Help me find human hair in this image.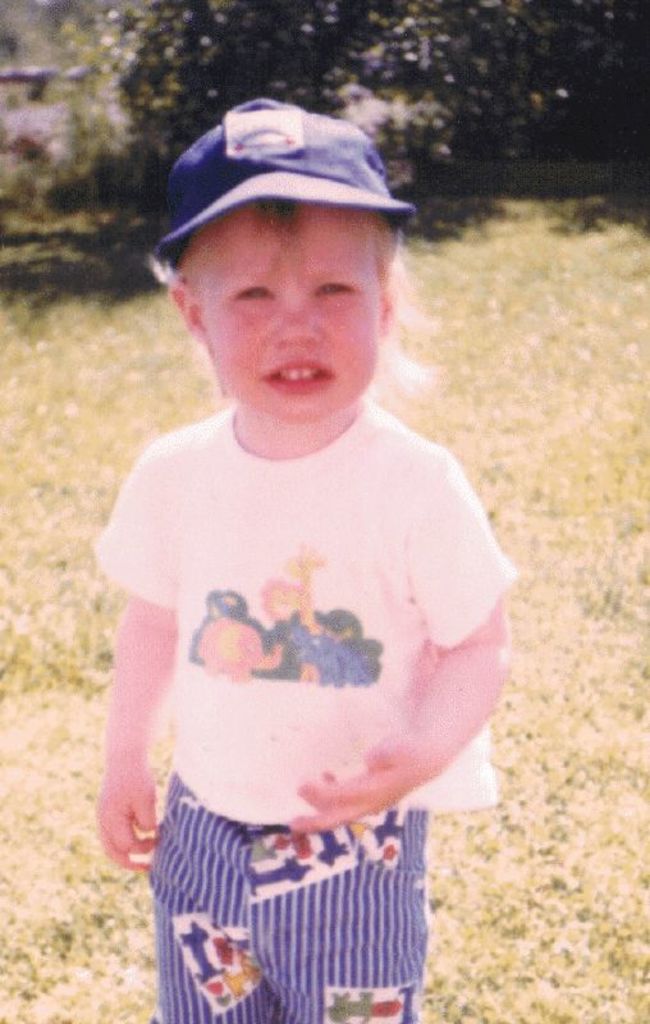
Found it: bbox=(148, 195, 448, 407).
